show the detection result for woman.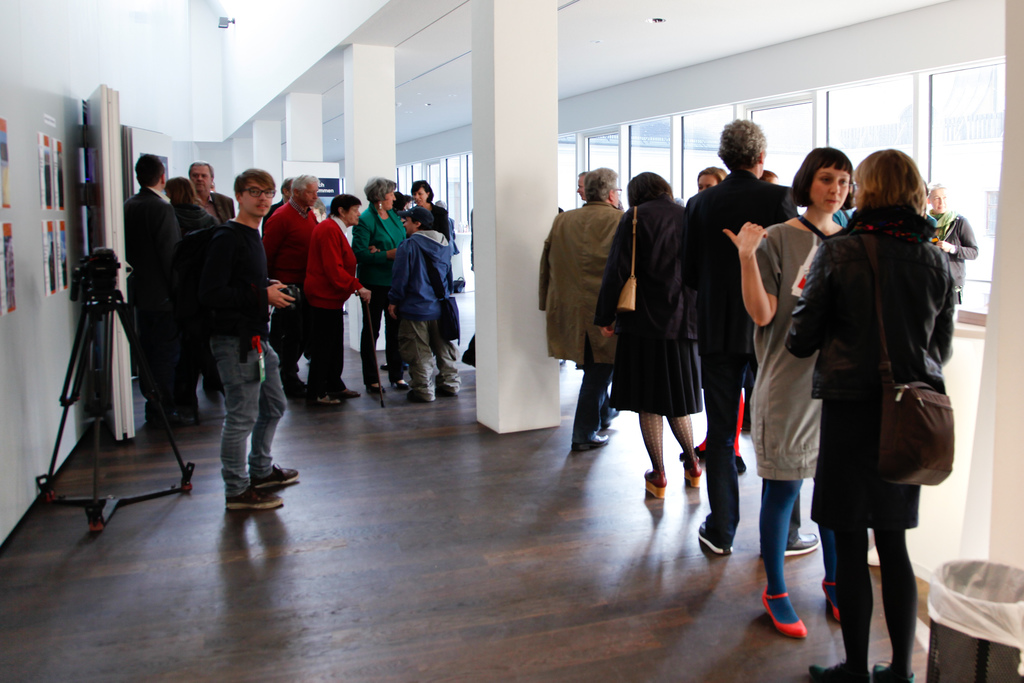
pyautogui.locateOnScreen(598, 169, 709, 502).
